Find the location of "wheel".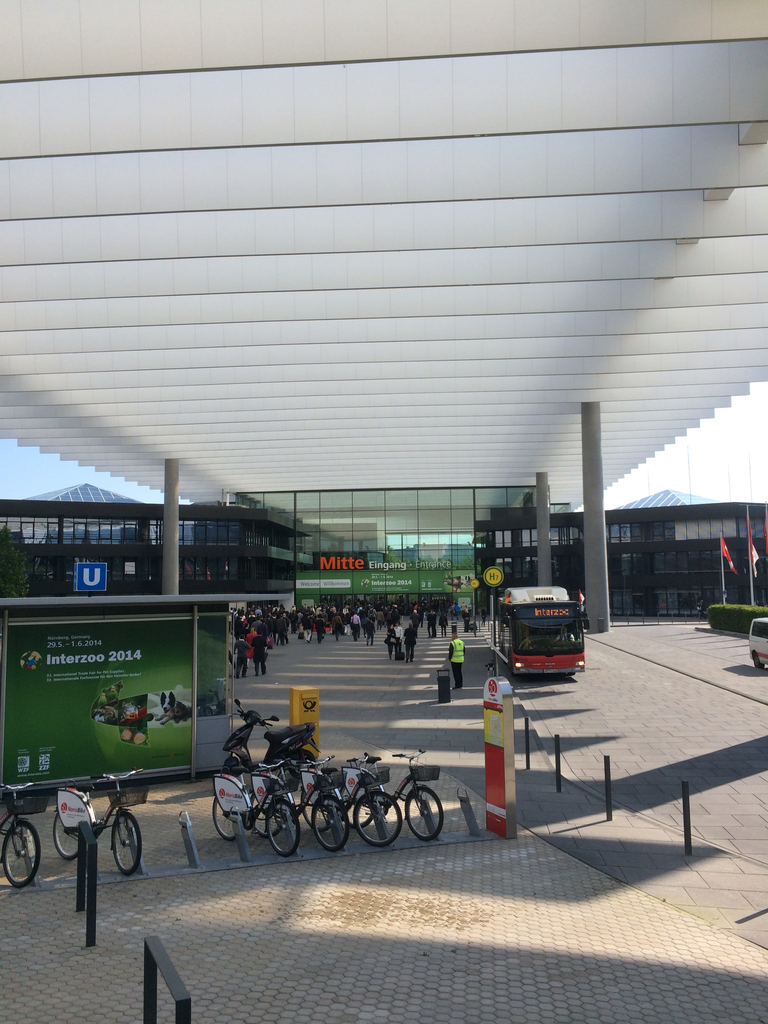
Location: select_region(291, 749, 316, 779).
